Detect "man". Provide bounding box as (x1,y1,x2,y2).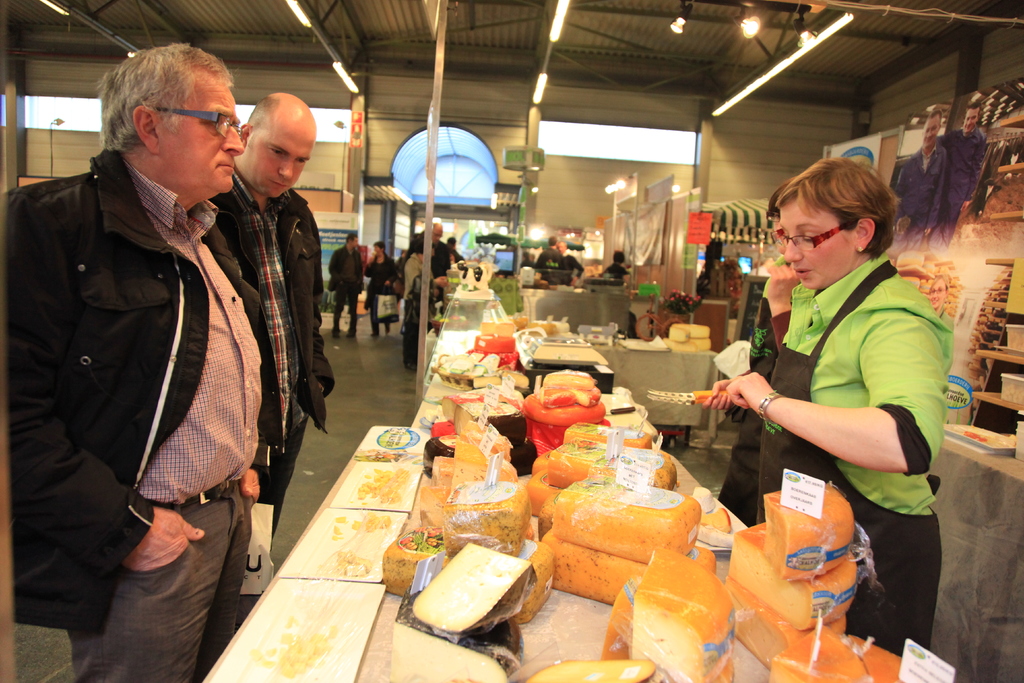
(329,233,365,338).
